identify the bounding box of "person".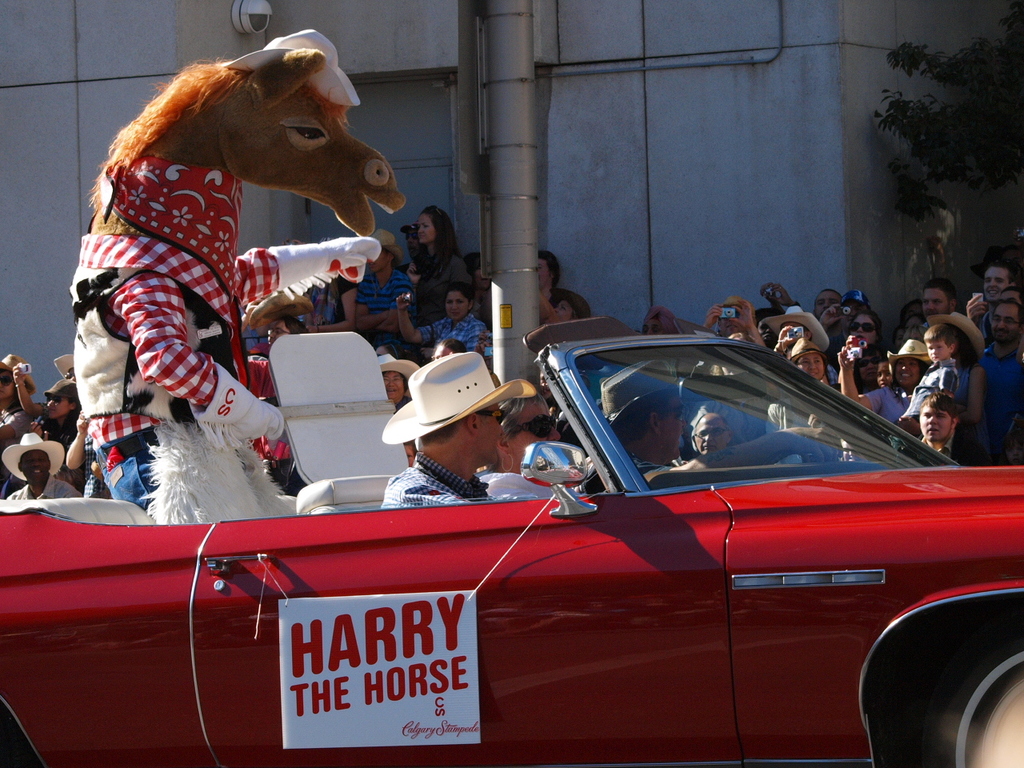
x1=379 y1=351 x2=418 y2=413.
